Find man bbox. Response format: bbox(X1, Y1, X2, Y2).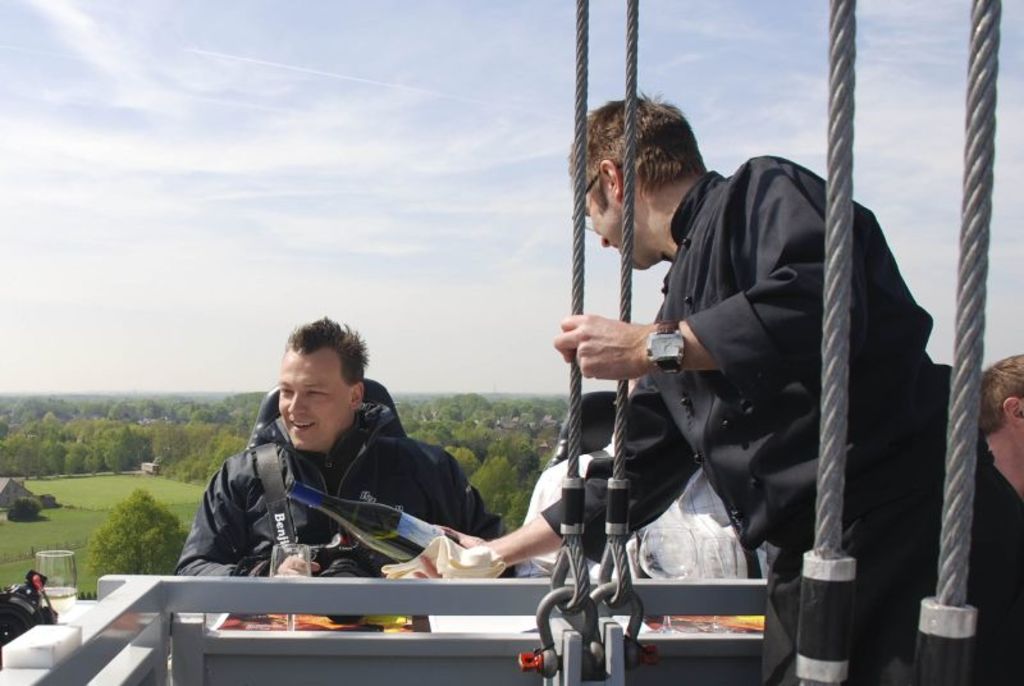
bbox(506, 110, 927, 673).
